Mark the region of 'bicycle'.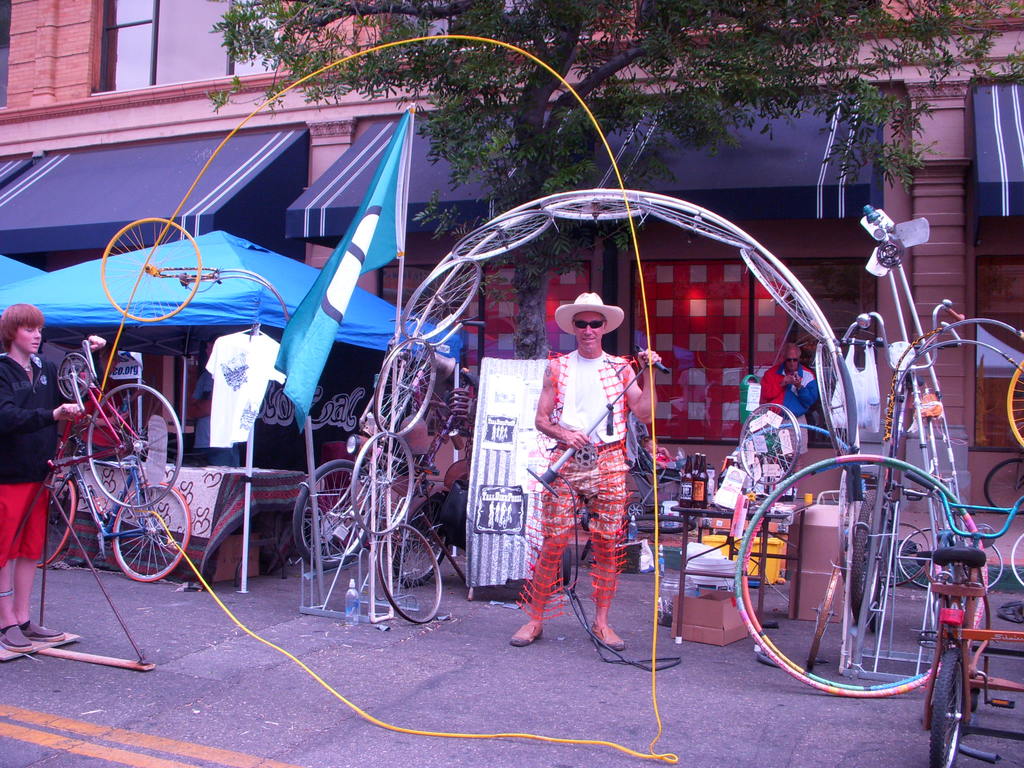
Region: select_region(909, 472, 1021, 764).
